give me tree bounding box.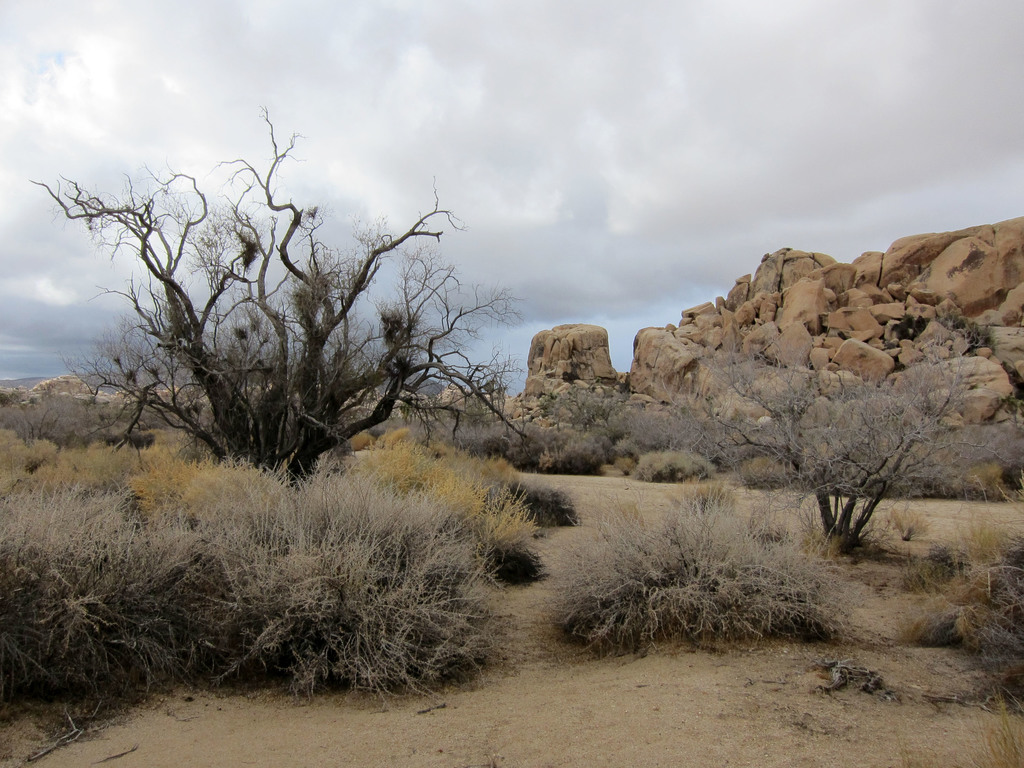
Rect(749, 323, 973, 548).
